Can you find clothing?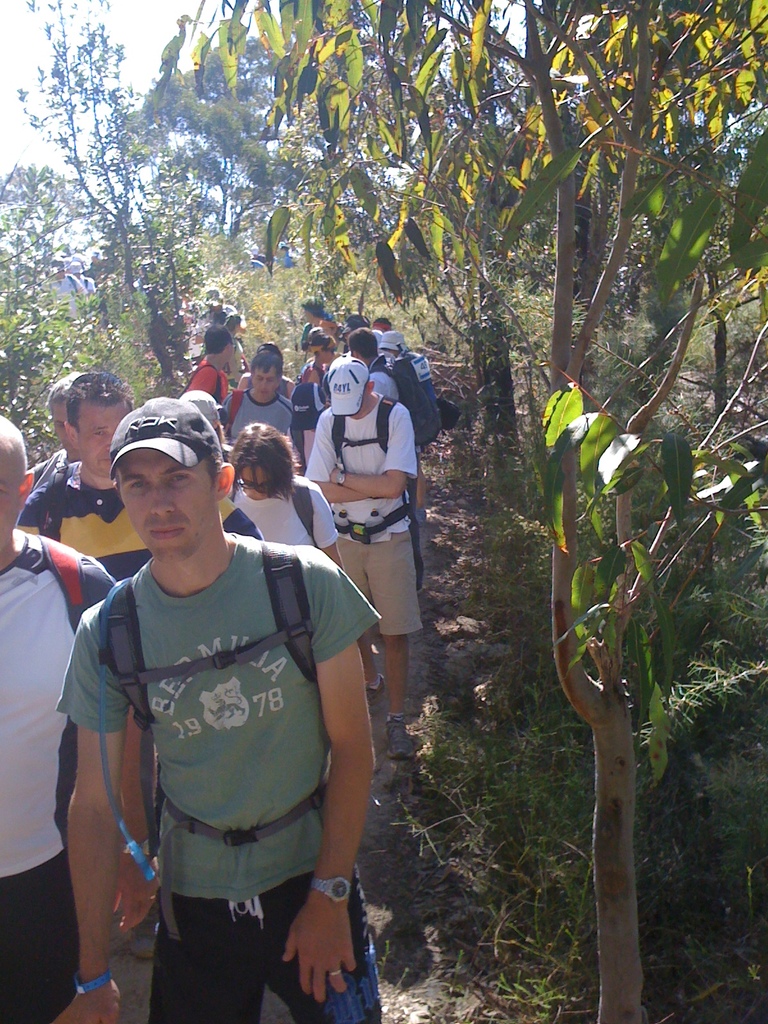
Yes, bounding box: left=13, top=460, right=259, bottom=586.
